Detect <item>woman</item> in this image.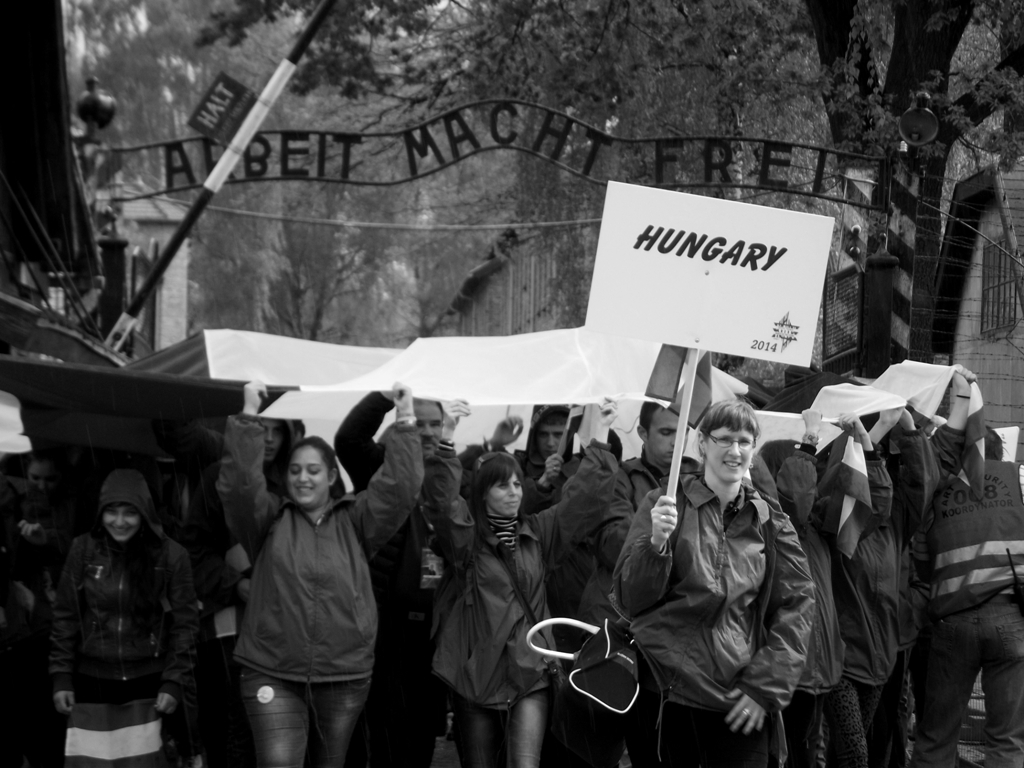
Detection: bbox=(50, 471, 202, 767).
